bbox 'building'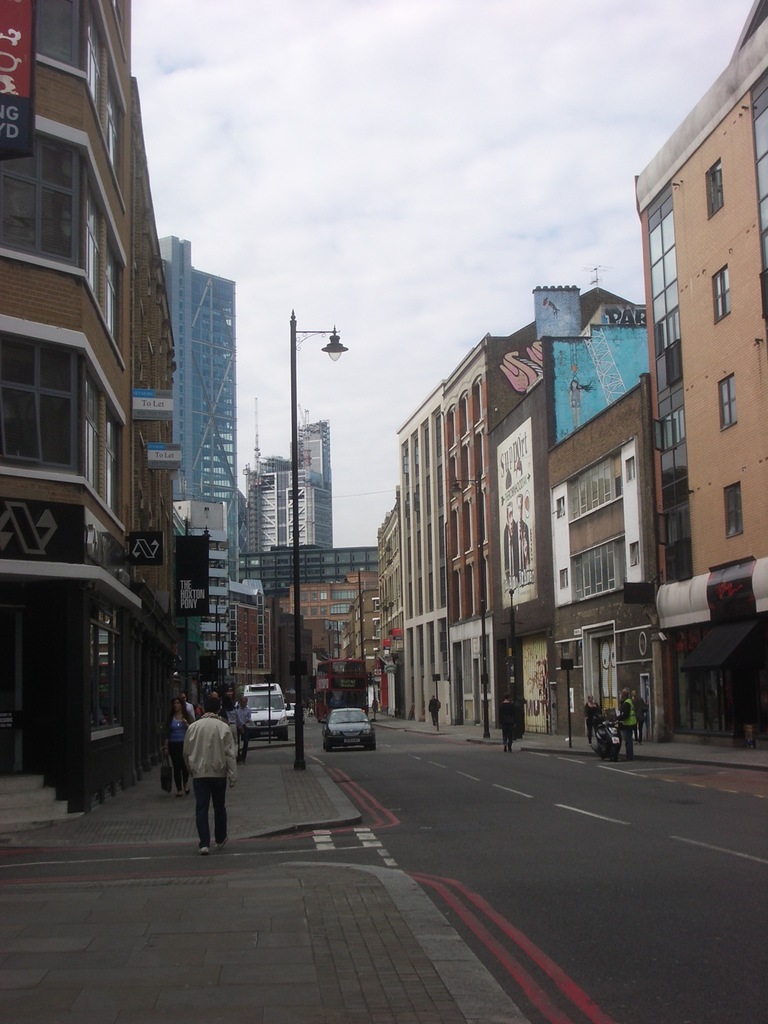
rect(261, 545, 380, 679)
